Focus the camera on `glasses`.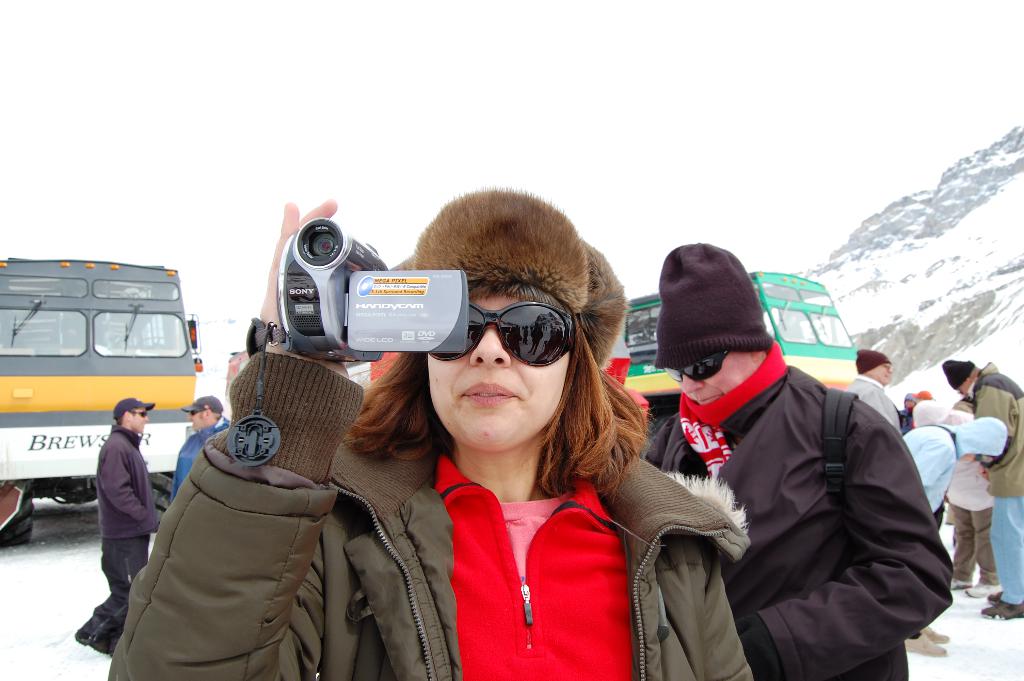
Focus region: BBox(413, 311, 585, 375).
